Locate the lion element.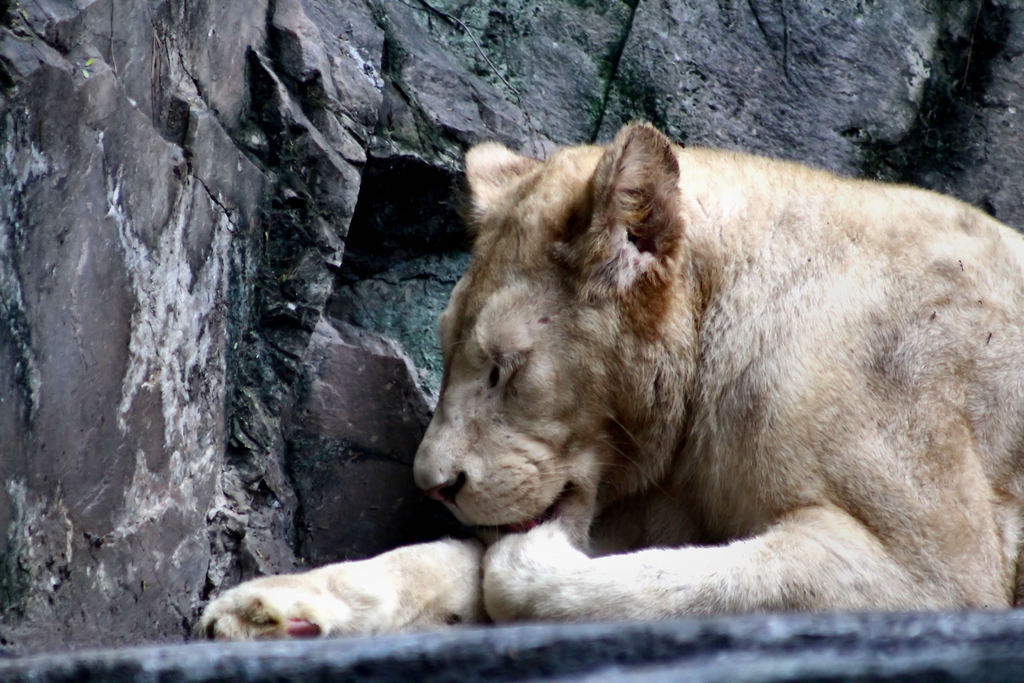
Element bbox: box(203, 114, 1023, 641).
